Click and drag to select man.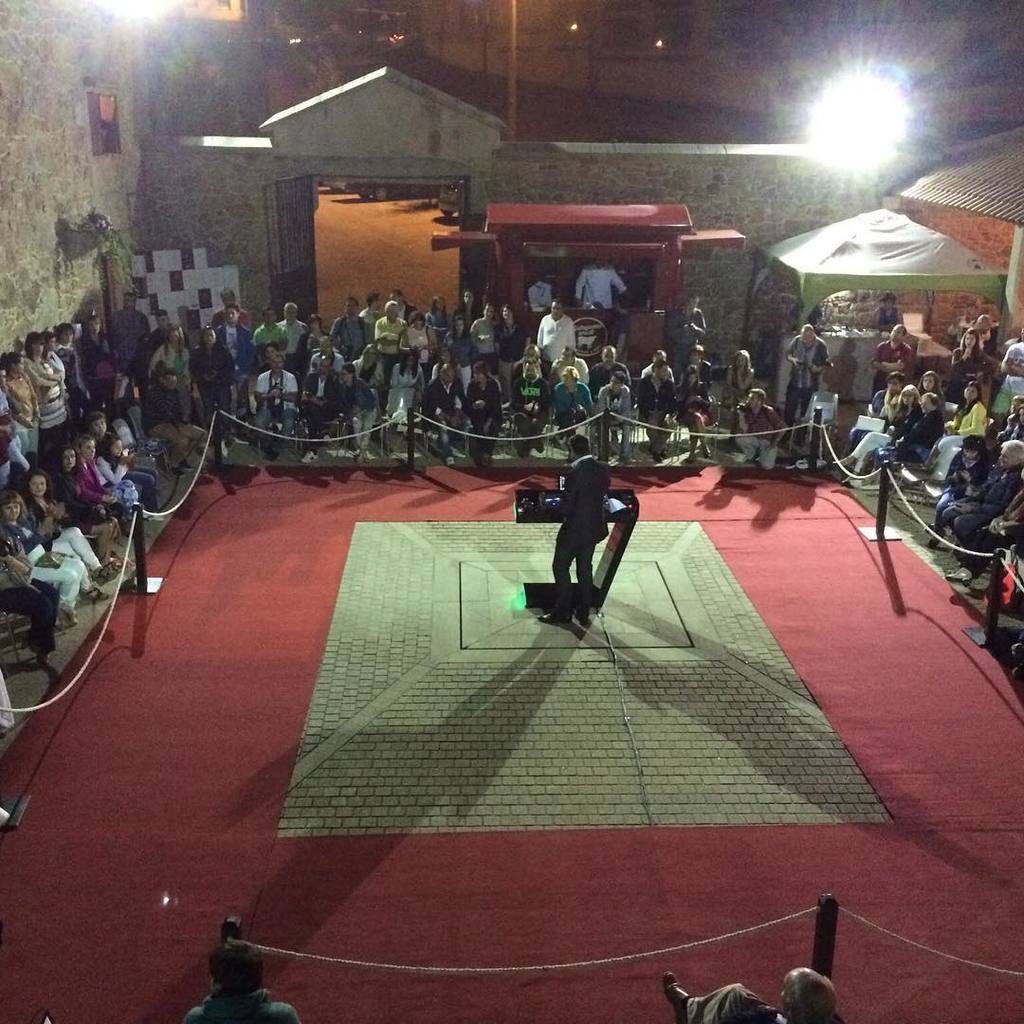
Selection: (375, 301, 409, 384).
